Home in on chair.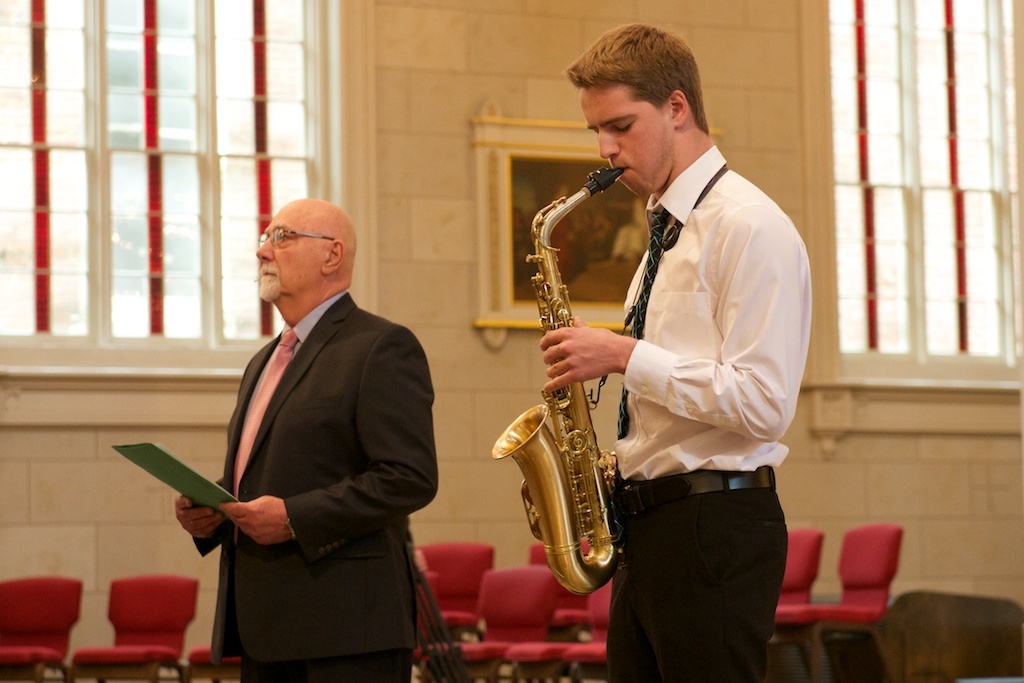
Homed in at <bbox>0, 577, 86, 682</bbox>.
